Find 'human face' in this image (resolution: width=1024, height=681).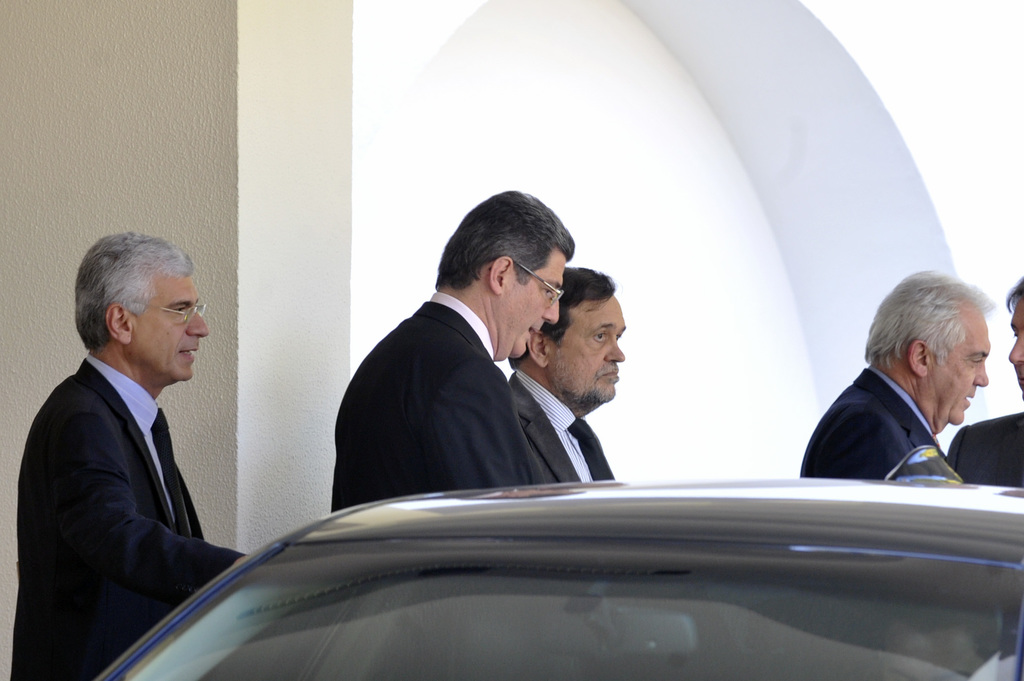
BBox(132, 271, 212, 380).
